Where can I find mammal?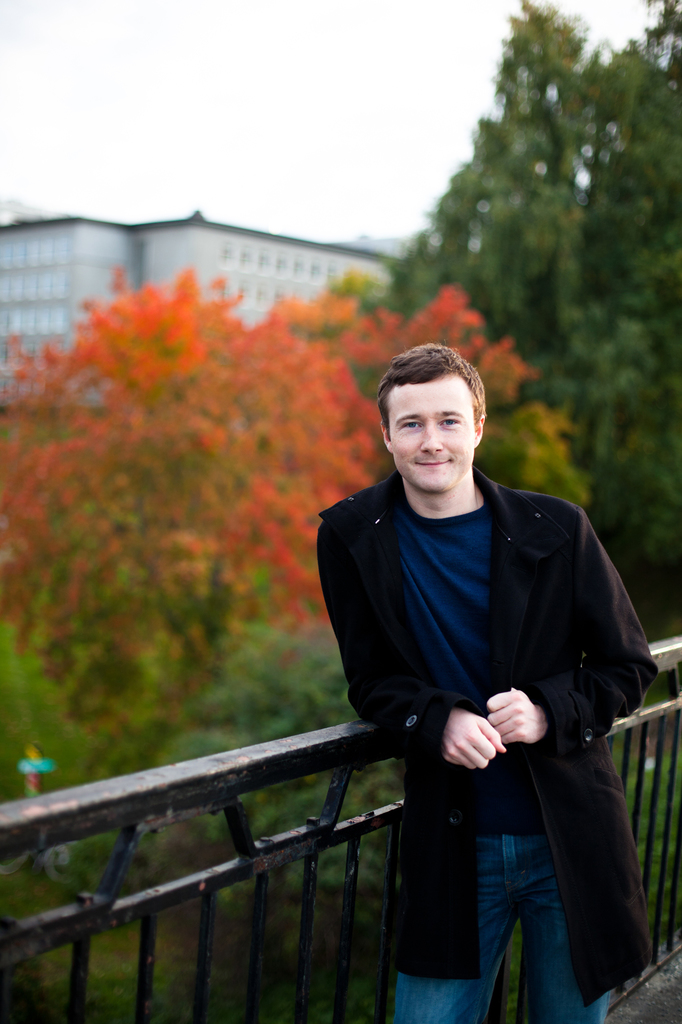
You can find it at detection(286, 373, 643, 997).
